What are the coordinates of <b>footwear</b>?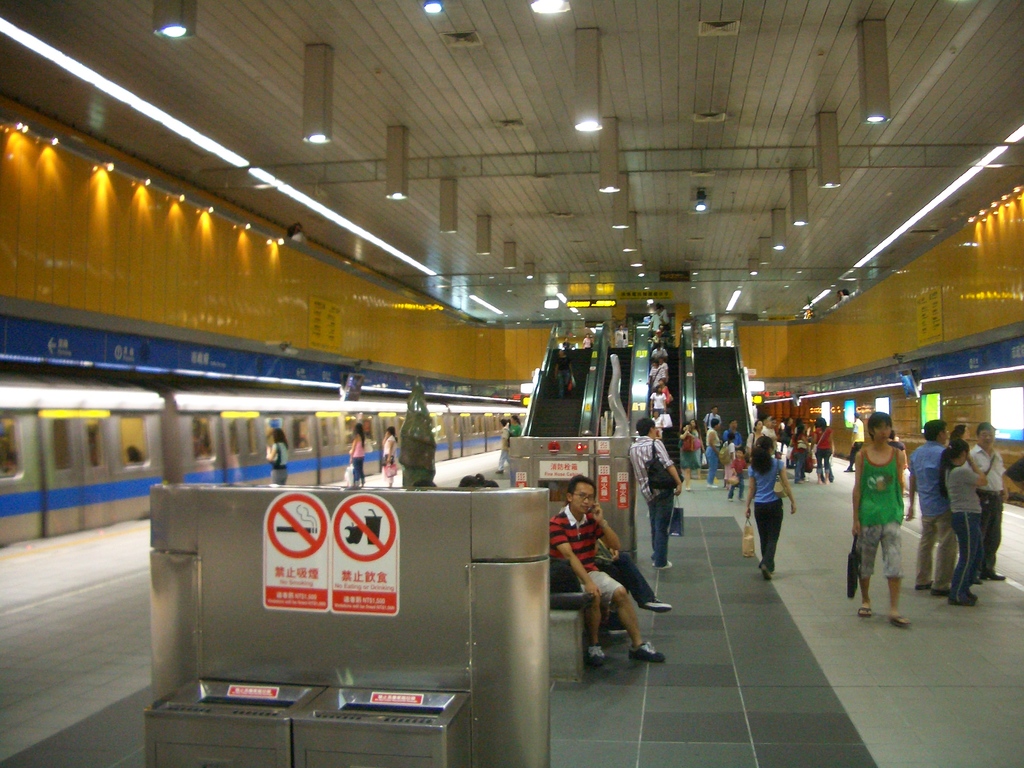
locate(965, 590, 984, 605).
